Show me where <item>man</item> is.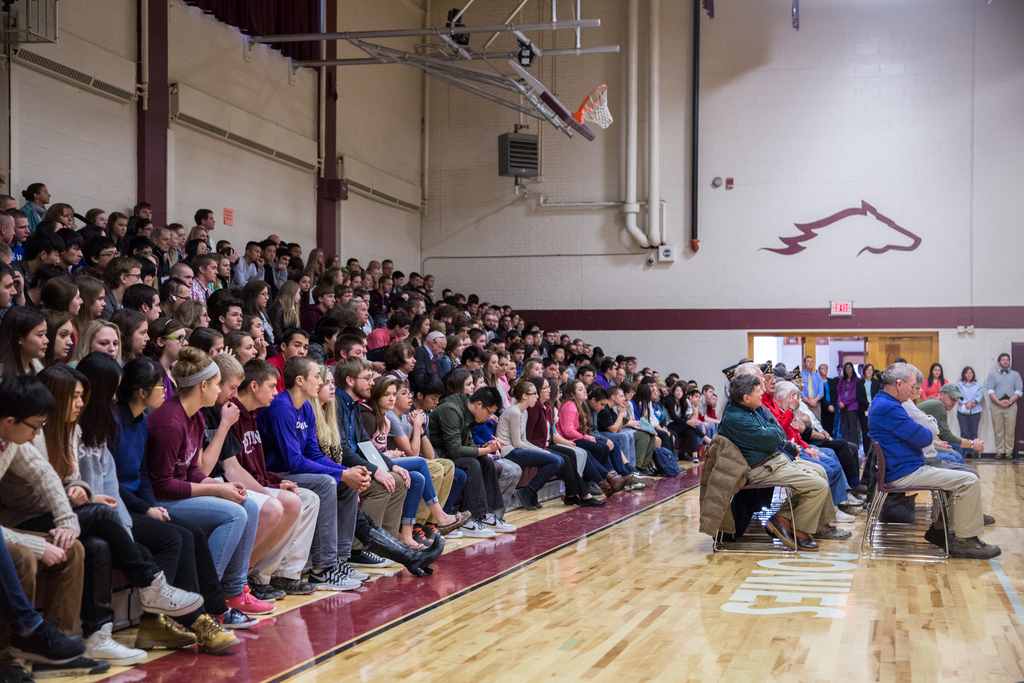
<item>man</item> is at <bbox>151, 229, 175, 276</bbox>.
